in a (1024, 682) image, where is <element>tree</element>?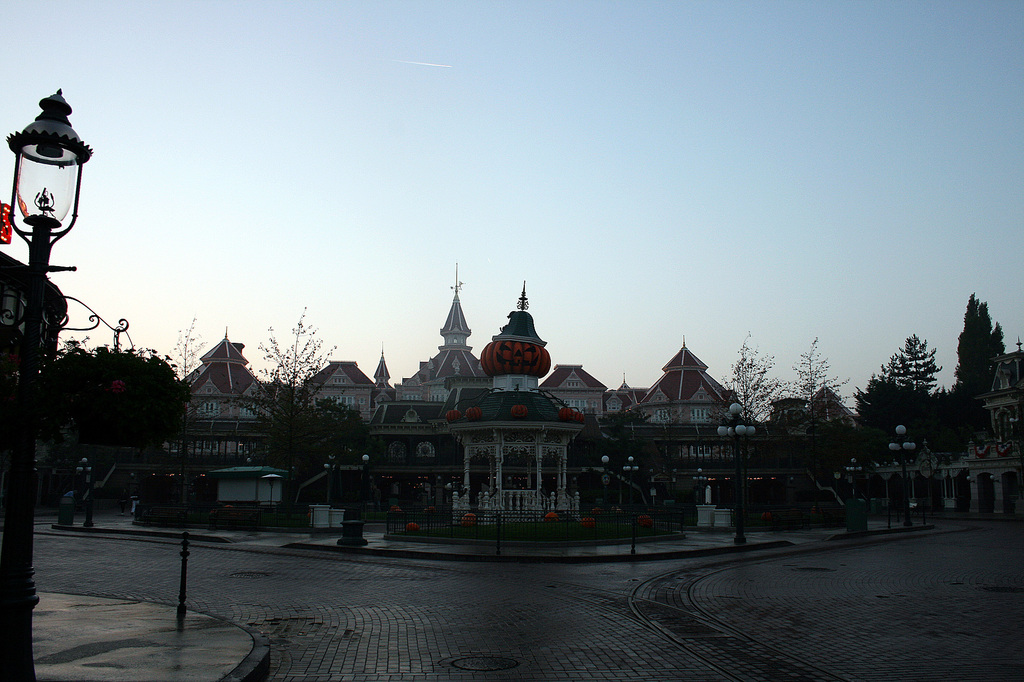
(left=716, top=336, right=780, bottom=434).
